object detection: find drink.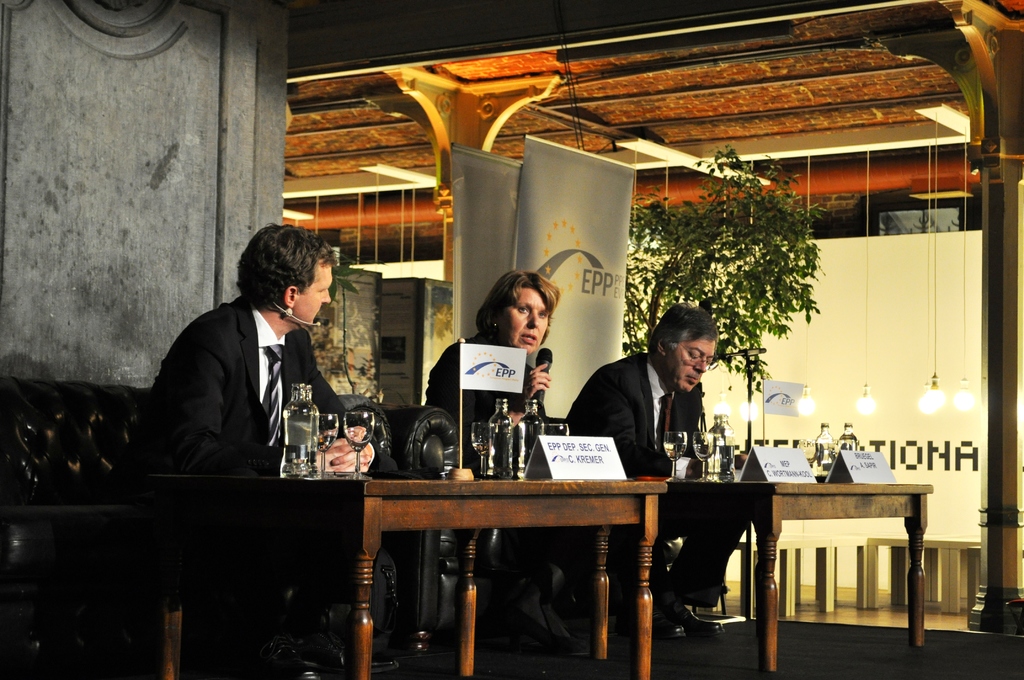
[514, 412, 548, 474].
